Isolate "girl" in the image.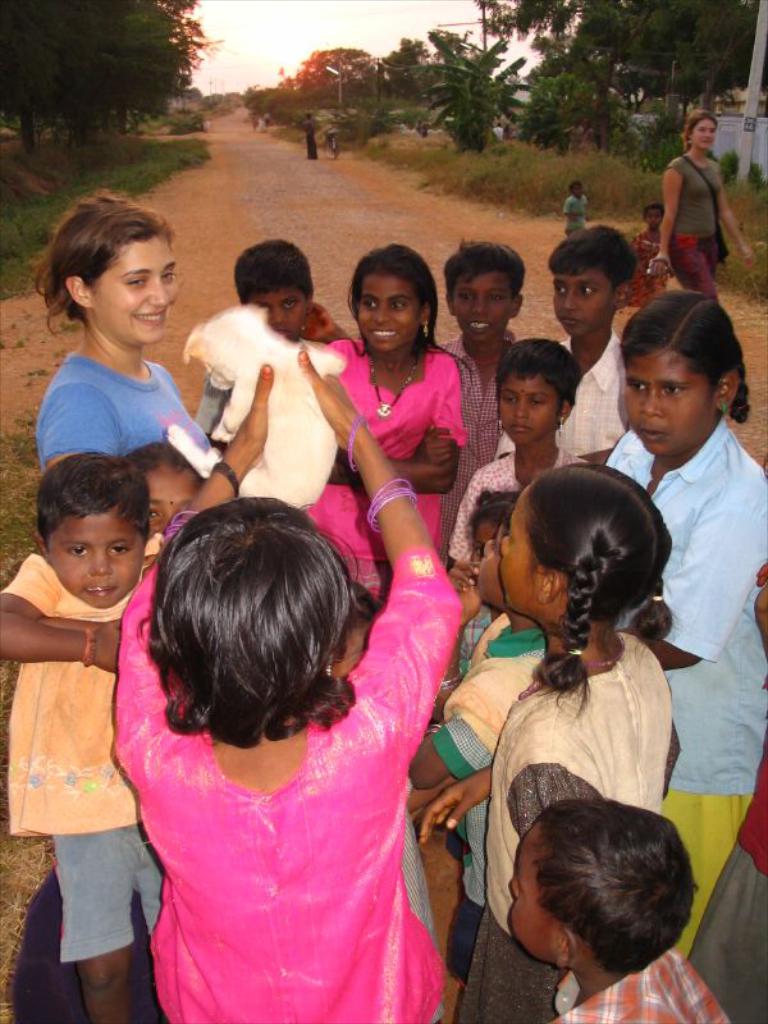
Isolated region: BBox(31, 189, 212, 471).
